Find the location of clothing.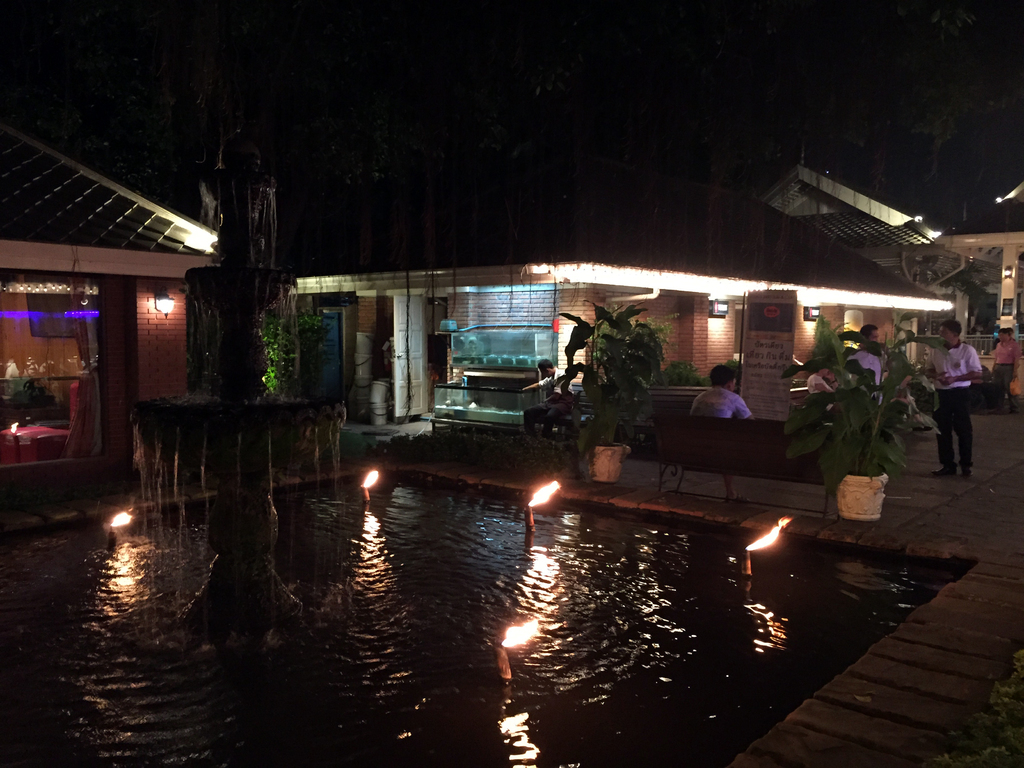
Location: <box>983,343,1023,403</box>.
